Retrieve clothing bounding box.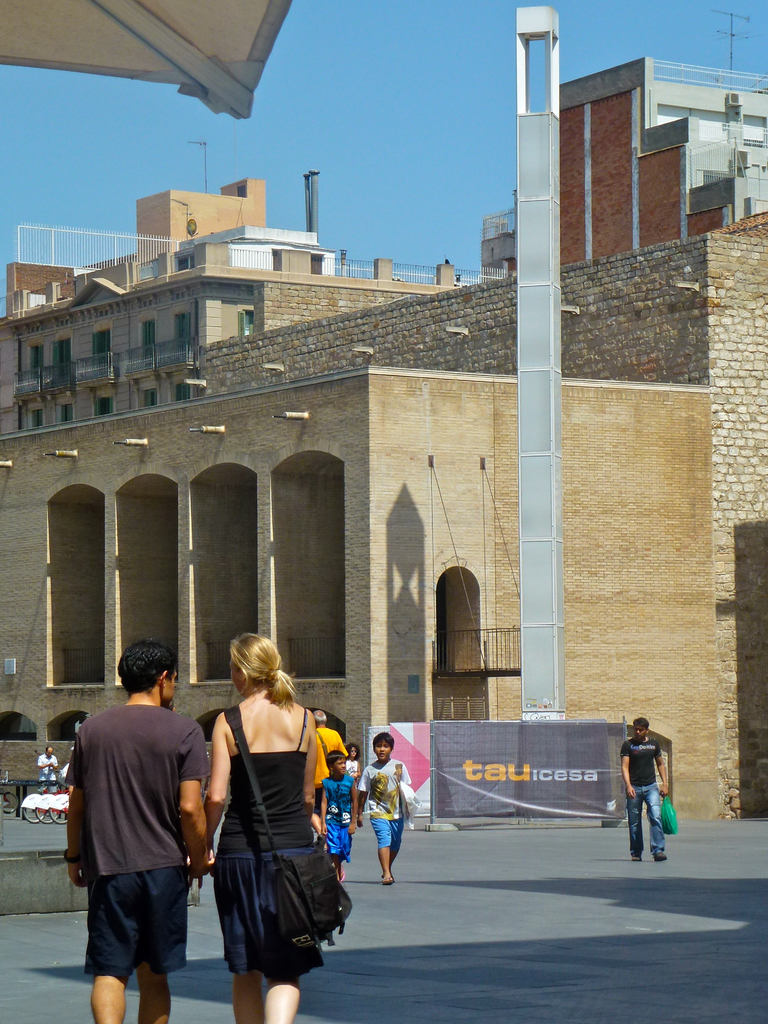
Bounding box: detection(63, 701, 212, 975).
